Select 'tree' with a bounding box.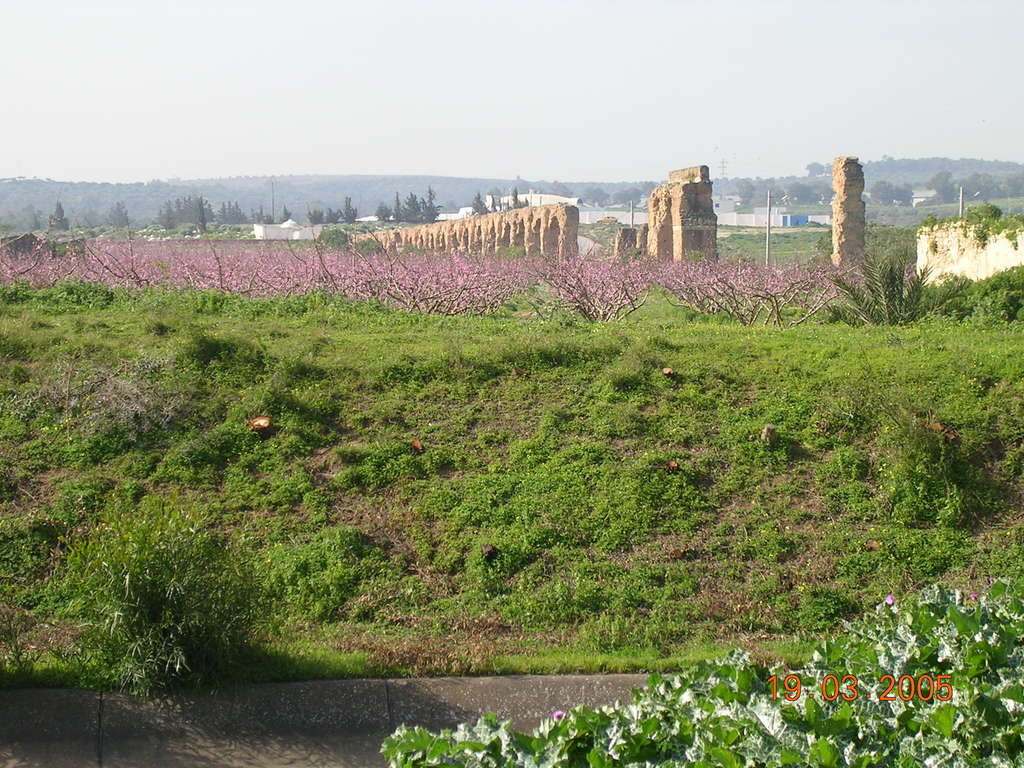
detection(111, 198, 128, 227).
